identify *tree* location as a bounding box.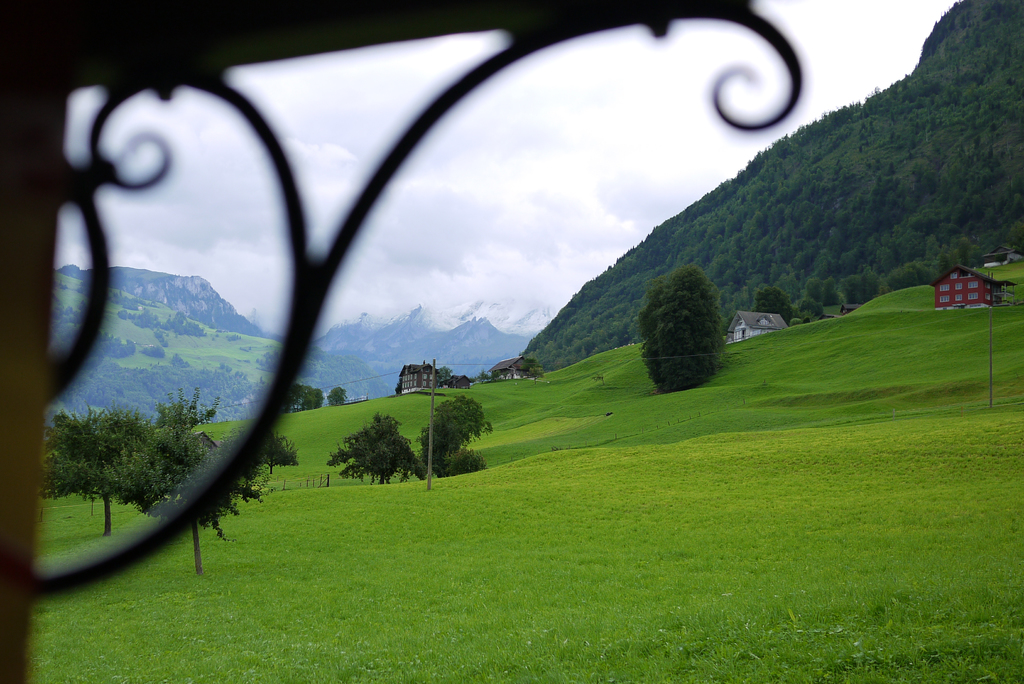
752, 283, 801, 329.
